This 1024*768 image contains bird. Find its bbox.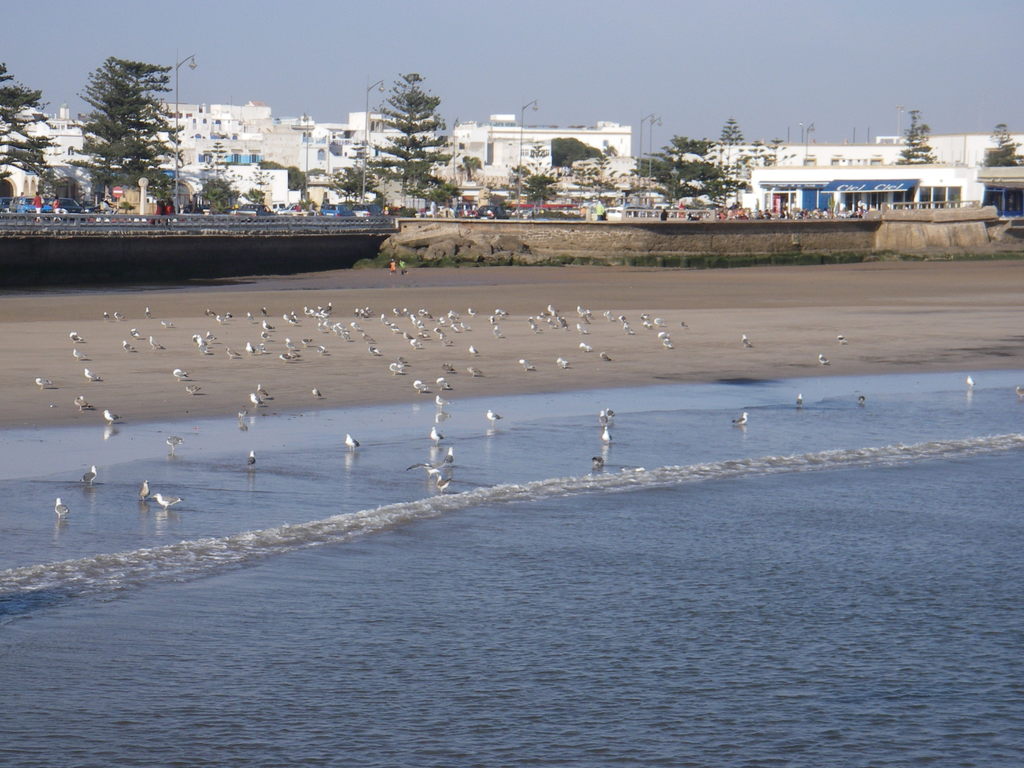
650:314:664:324.
